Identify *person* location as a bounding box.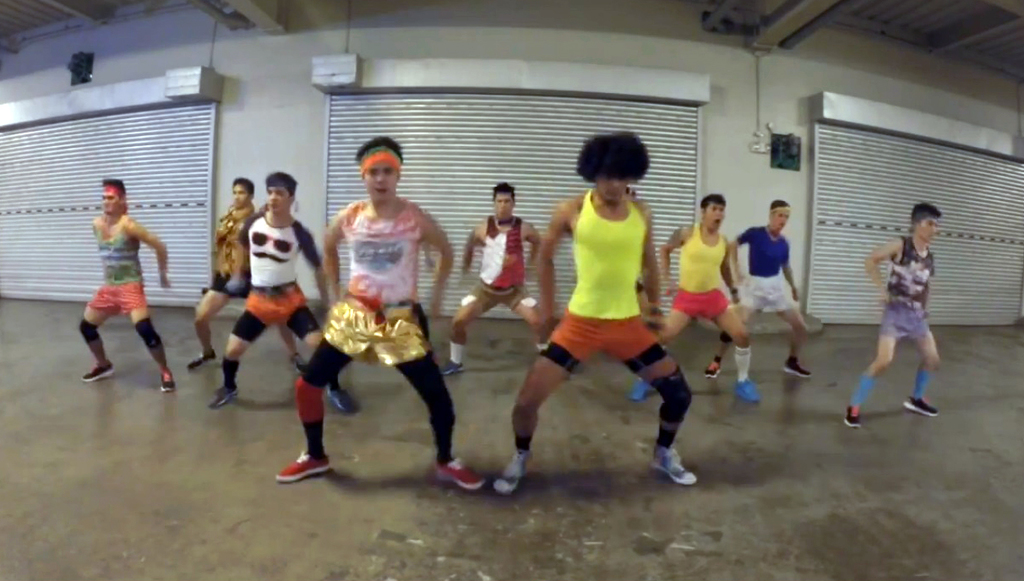
[74, 171, 161, 401].
